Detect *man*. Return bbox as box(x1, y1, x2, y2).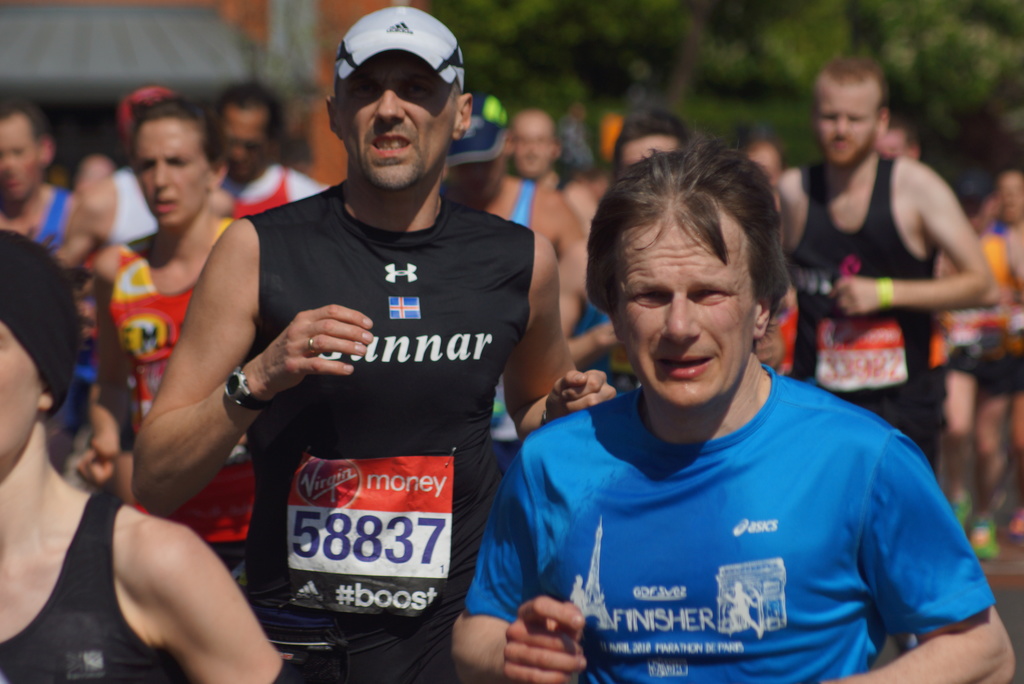
box(72, 101, 247, 571).
